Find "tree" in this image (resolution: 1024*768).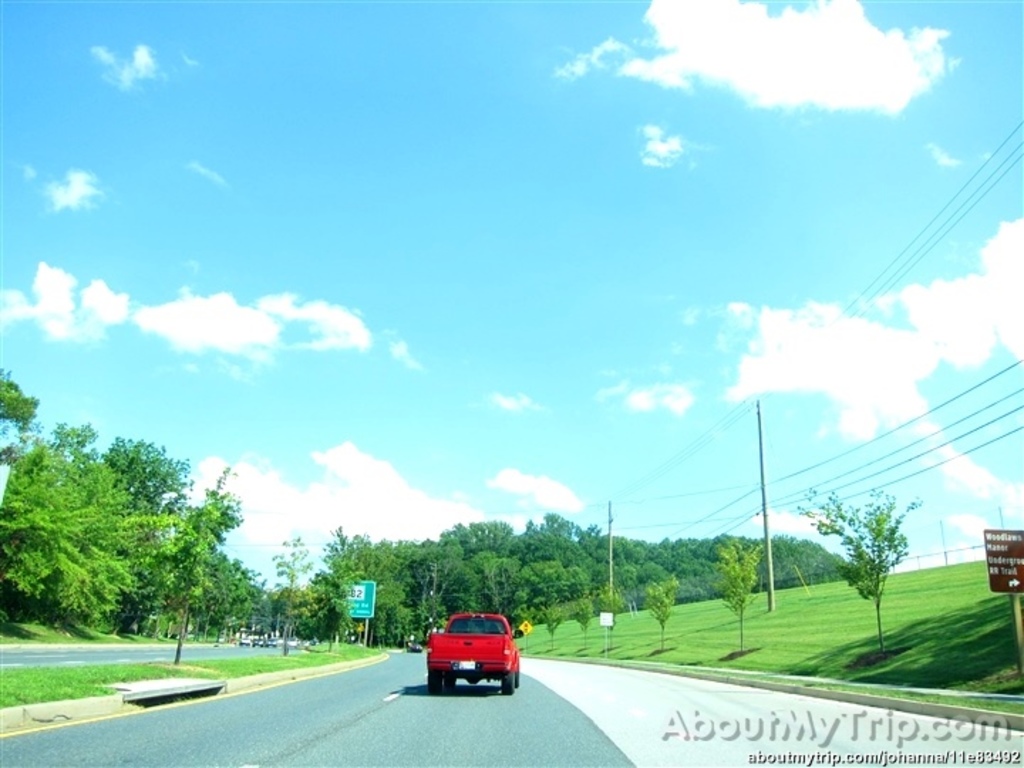
{"left": 596, "top": 582, "right": 626, "bottom": 658}.
